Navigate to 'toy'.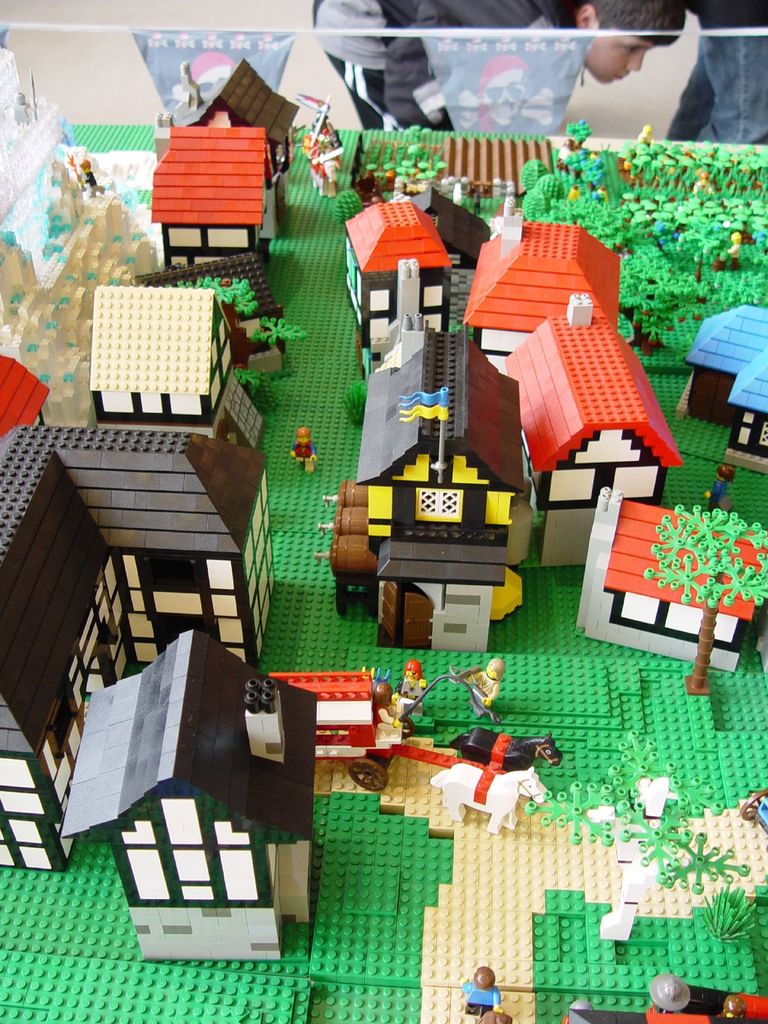
Navigation target: 185,55,304,178.
